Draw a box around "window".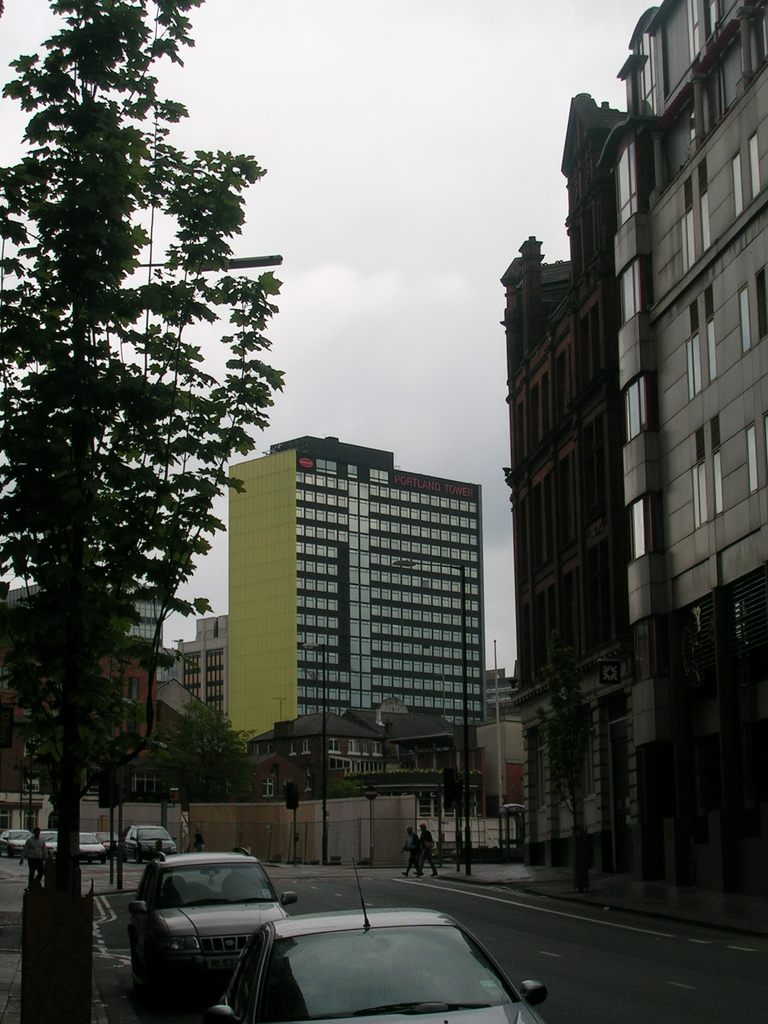
bbox=(602, 136, 640, 225).
